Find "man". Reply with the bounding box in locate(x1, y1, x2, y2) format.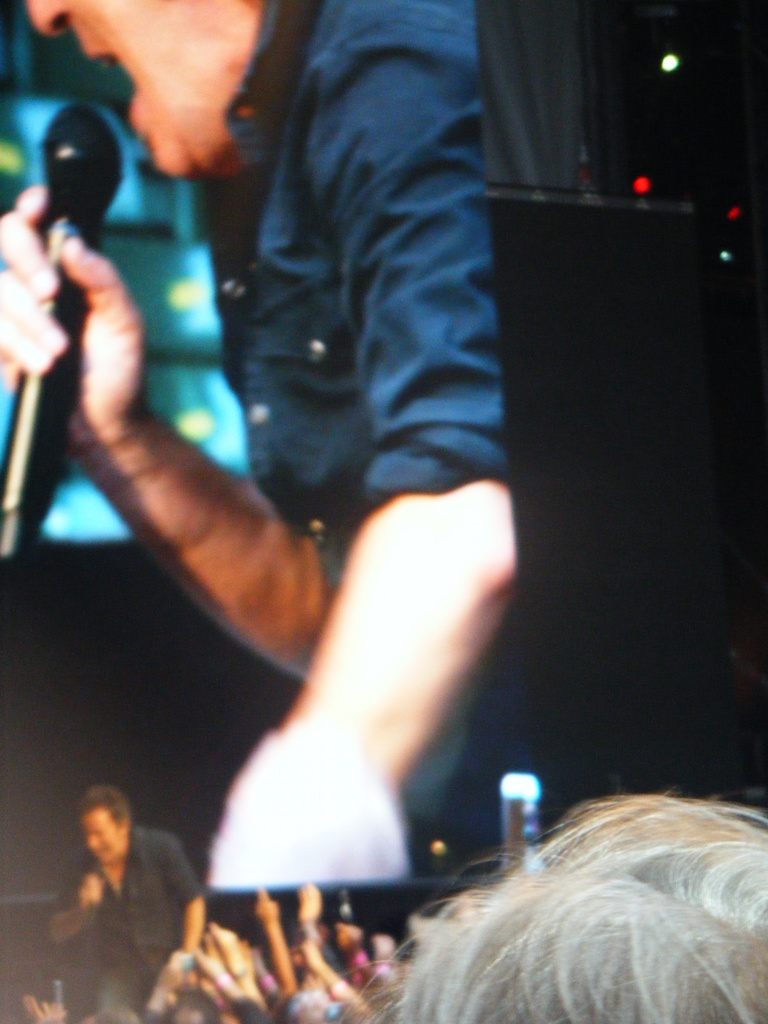
locate(313, 873, 353, 1021).
